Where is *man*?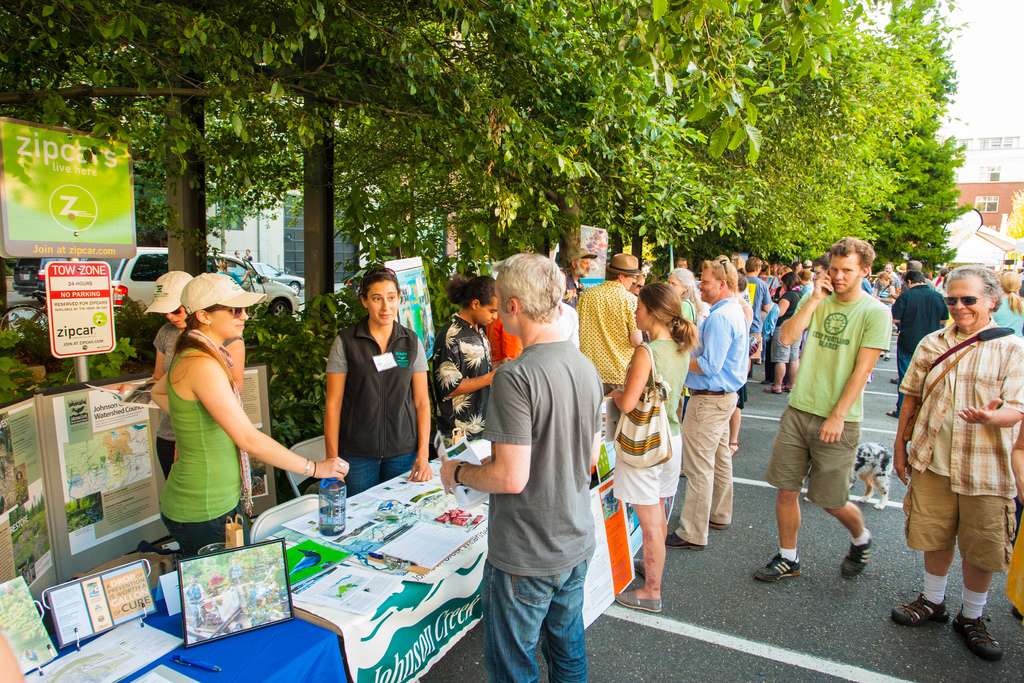
<bbox>755, 238, 891, 584</bbox>.
